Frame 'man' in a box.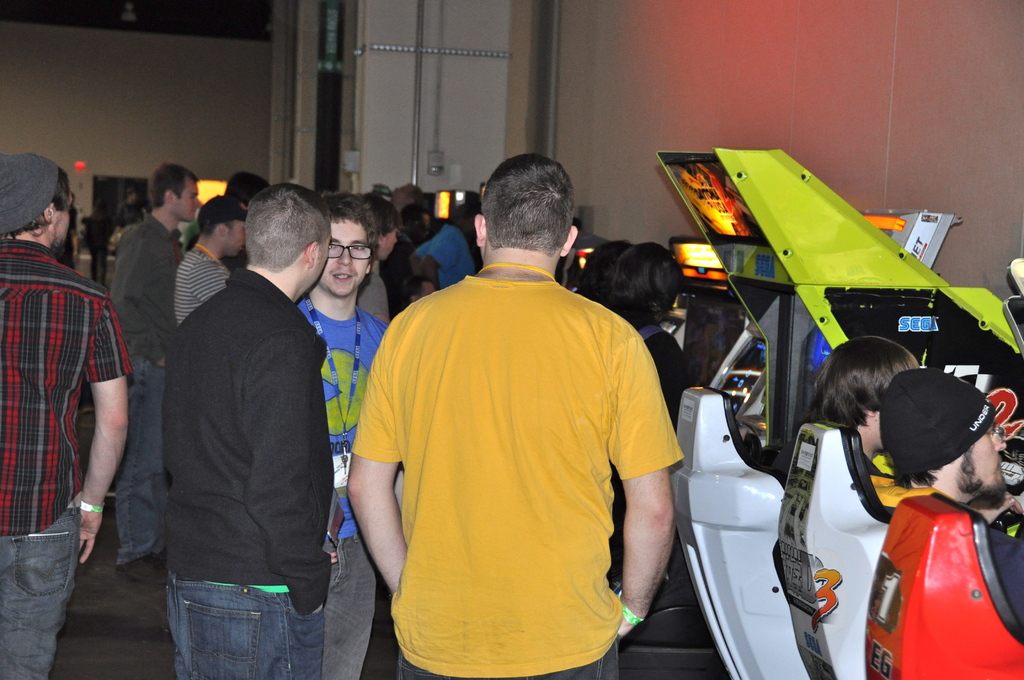
pyautogui.locateOnScreen(163, 179, 329, 679).
